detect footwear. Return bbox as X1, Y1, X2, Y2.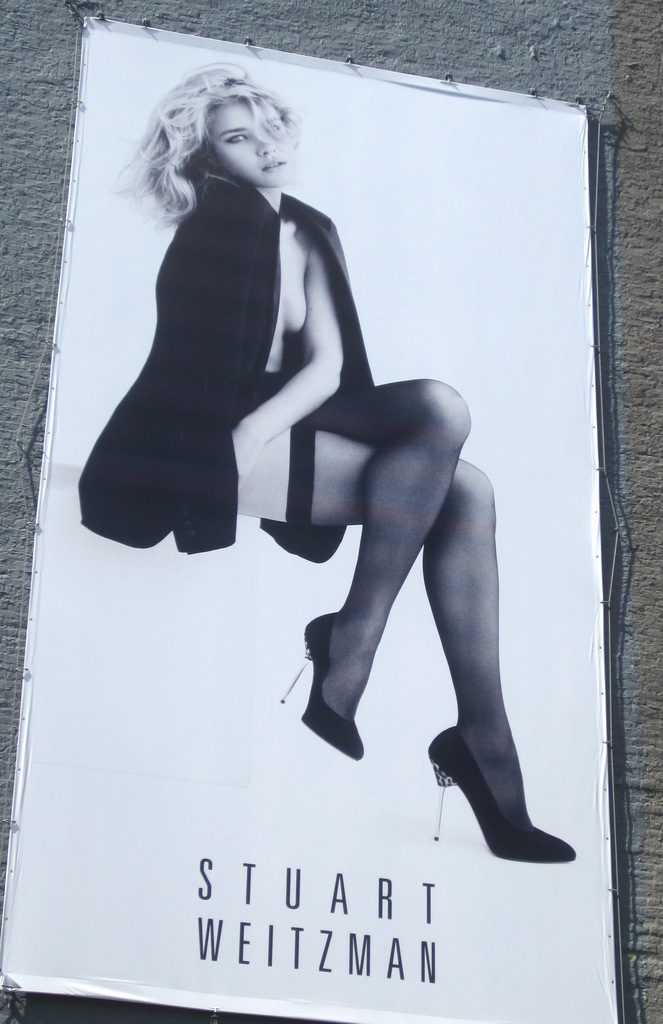
278, 611, 364, 760.
